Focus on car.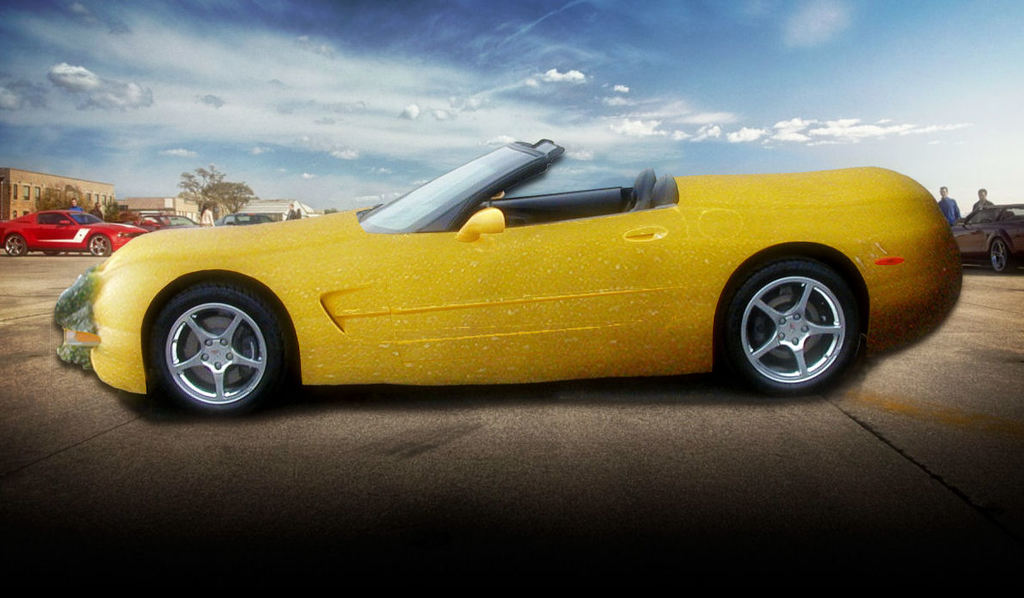
Focused at box(0, 210, 146, 258).
